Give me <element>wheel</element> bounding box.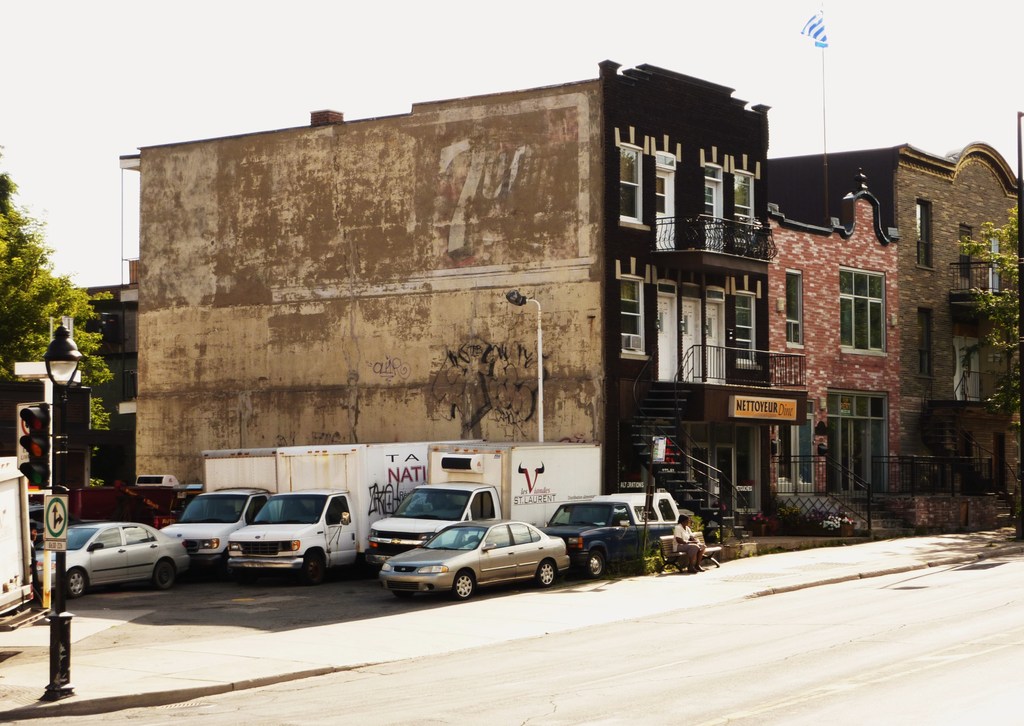
left=146, top=557, right=180, bottom=589.
